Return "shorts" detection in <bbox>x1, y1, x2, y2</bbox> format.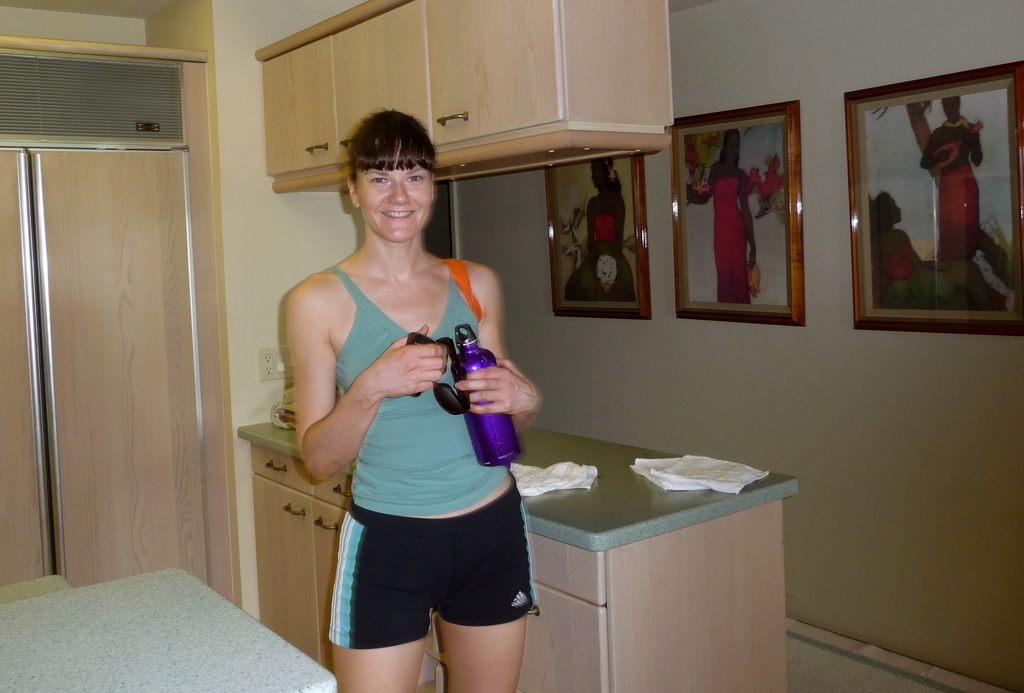
<bbox>340, 516, 565, 635</bbox>.
